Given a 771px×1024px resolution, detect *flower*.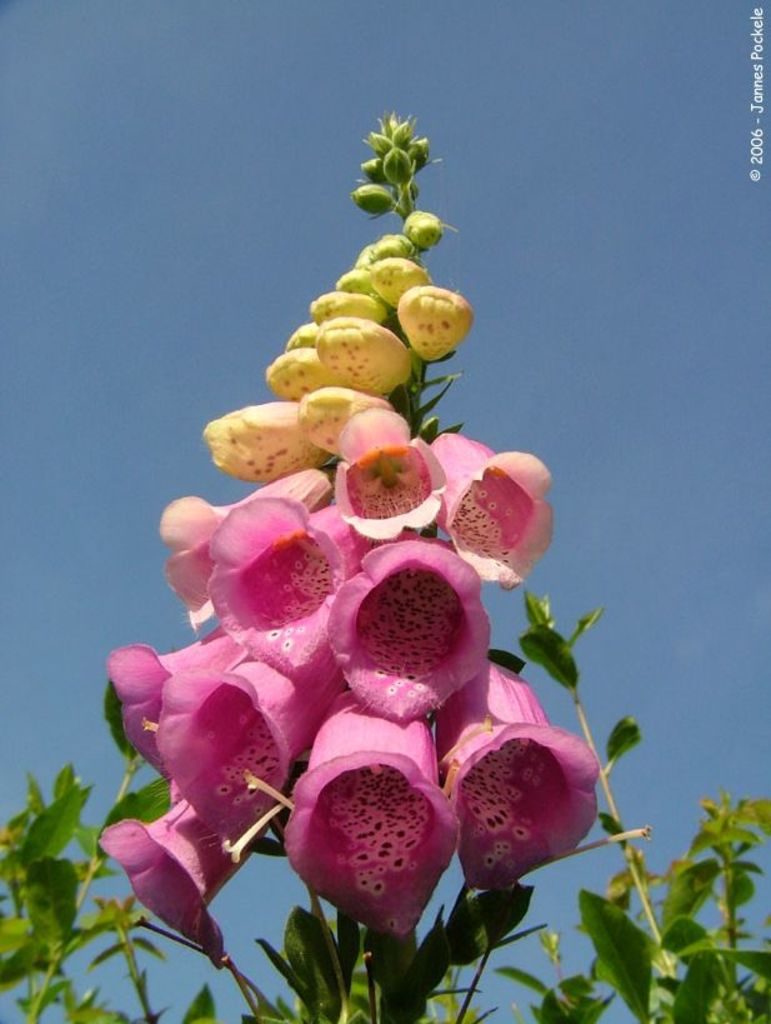
156, 461, 335, 628.
